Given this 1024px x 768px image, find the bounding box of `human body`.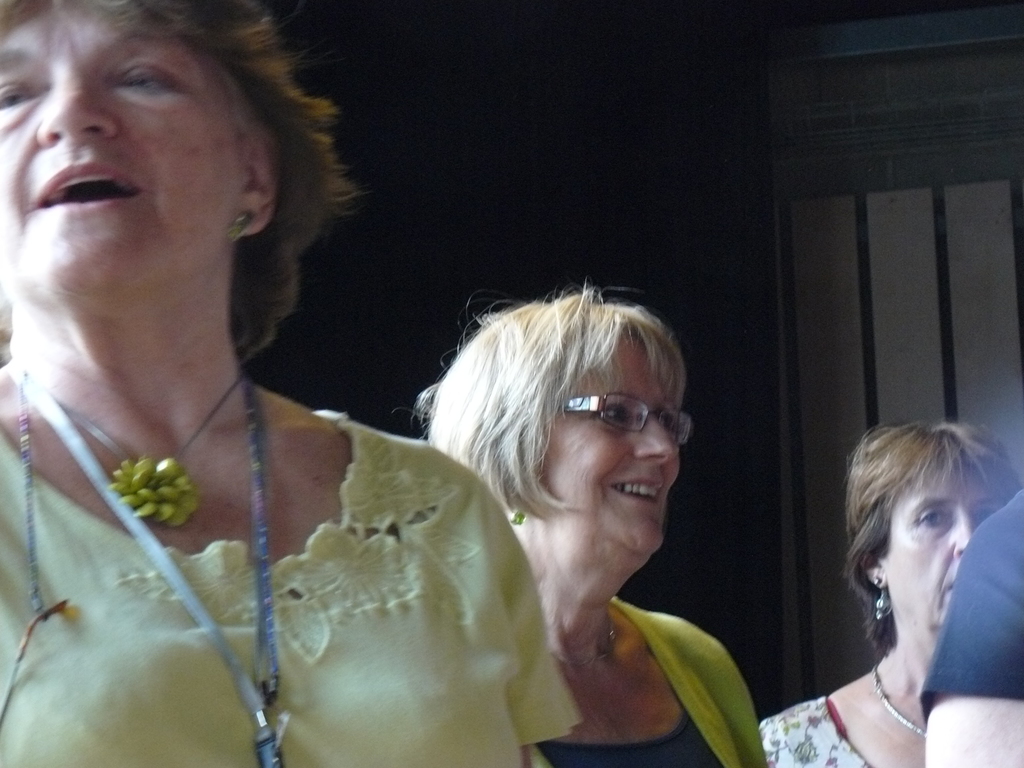
locate(762, 653, 923, 767).
